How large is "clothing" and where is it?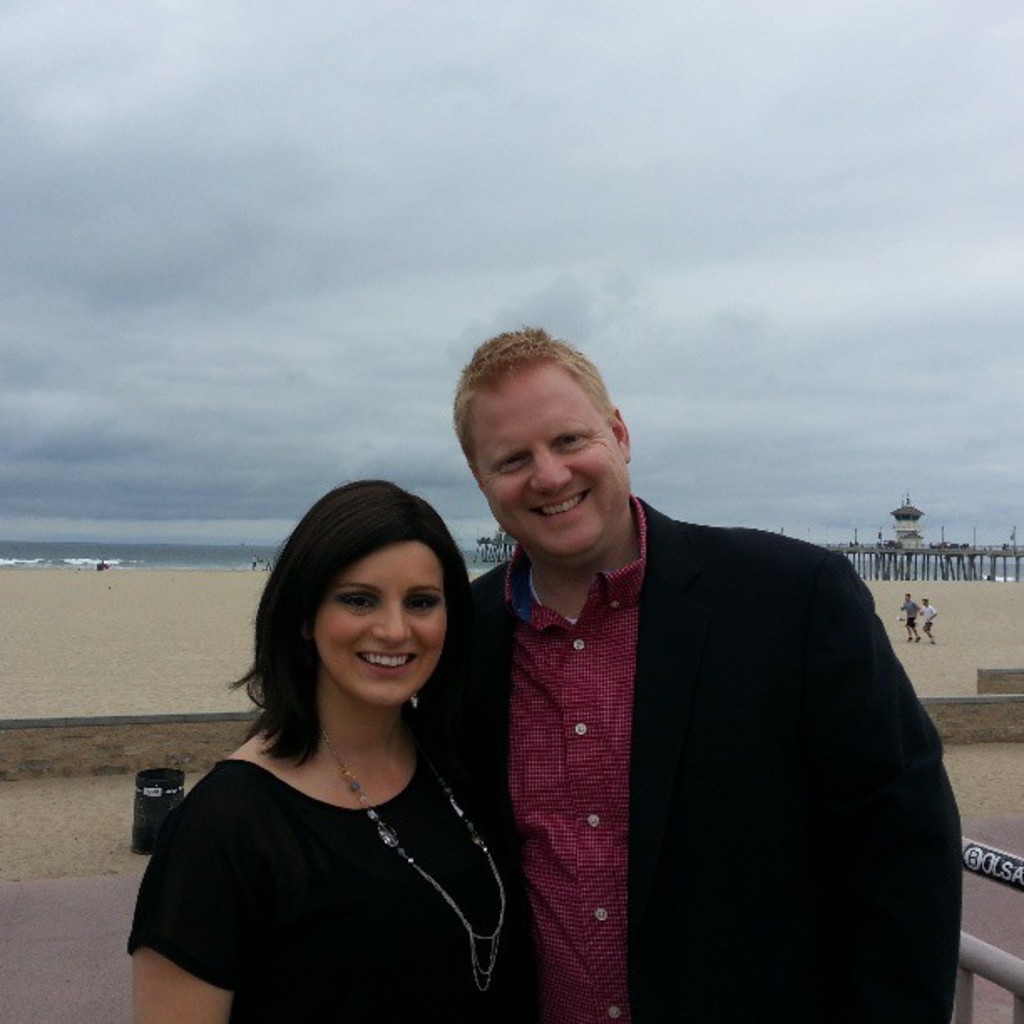
Bounding box: select_region(905, 597, 914, 632).
